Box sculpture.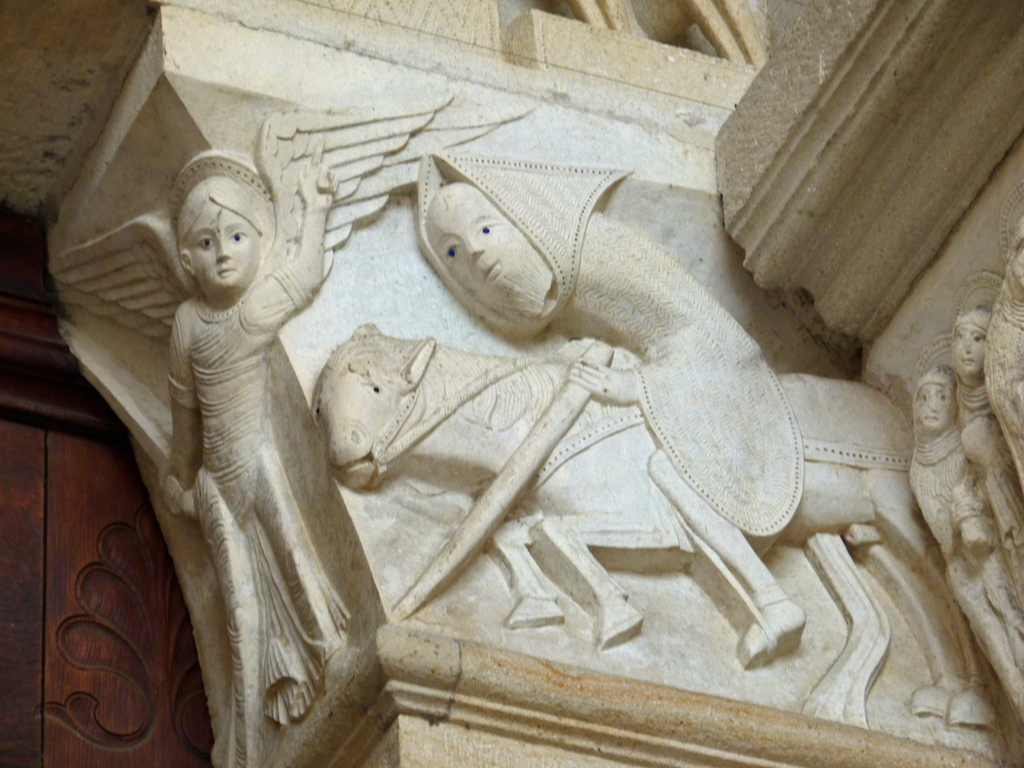
region(907, 358, 1023, 732).
